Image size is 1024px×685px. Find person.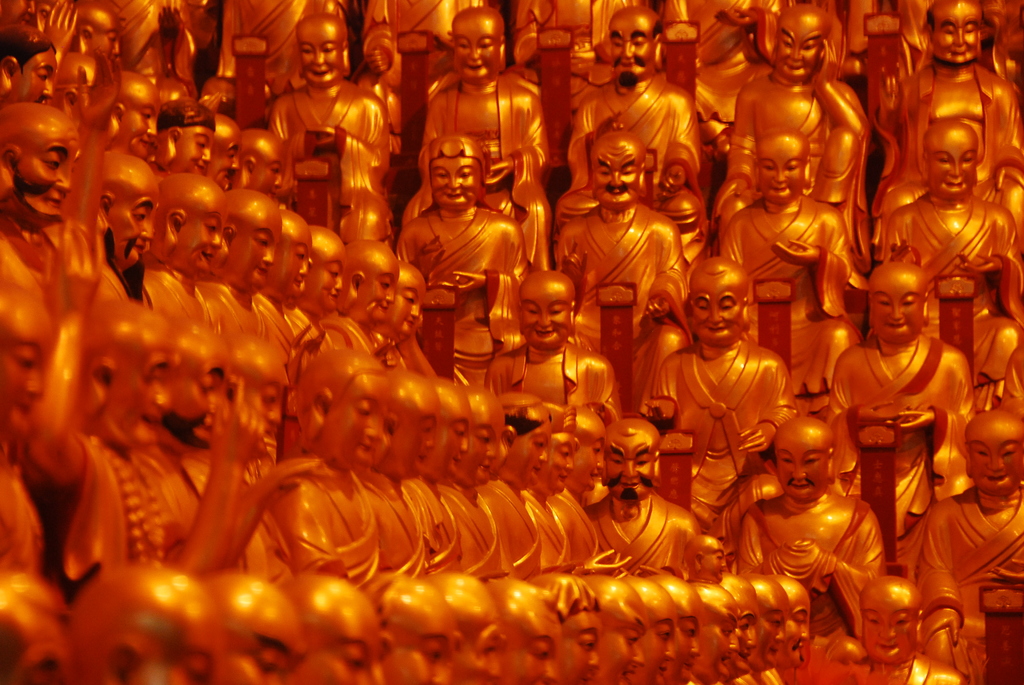
x1=839 y1=231 x2=969 y2=591.
